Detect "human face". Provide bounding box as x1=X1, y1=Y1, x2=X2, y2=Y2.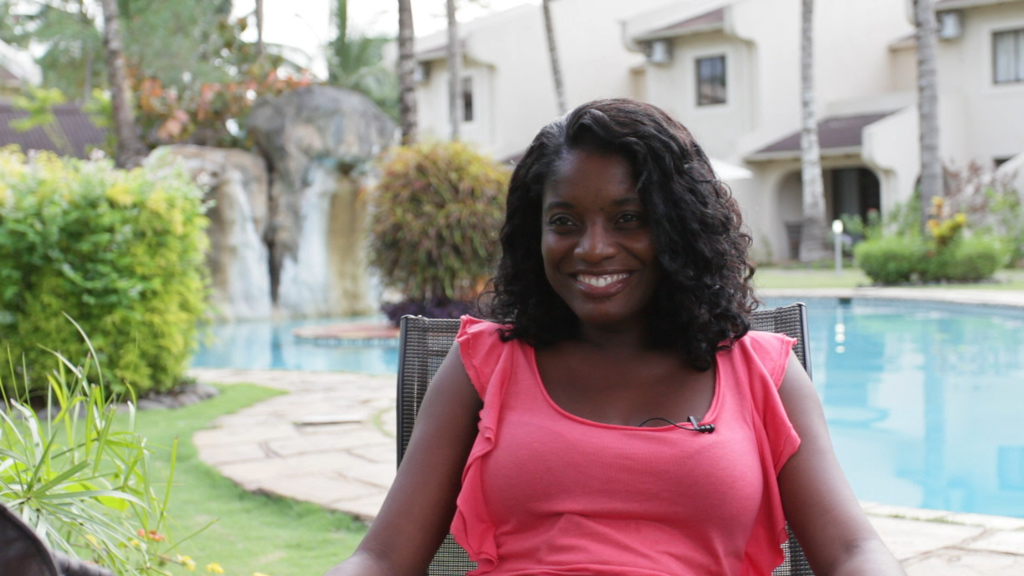
x1=537, y1=150, x2=662, y2=331.
